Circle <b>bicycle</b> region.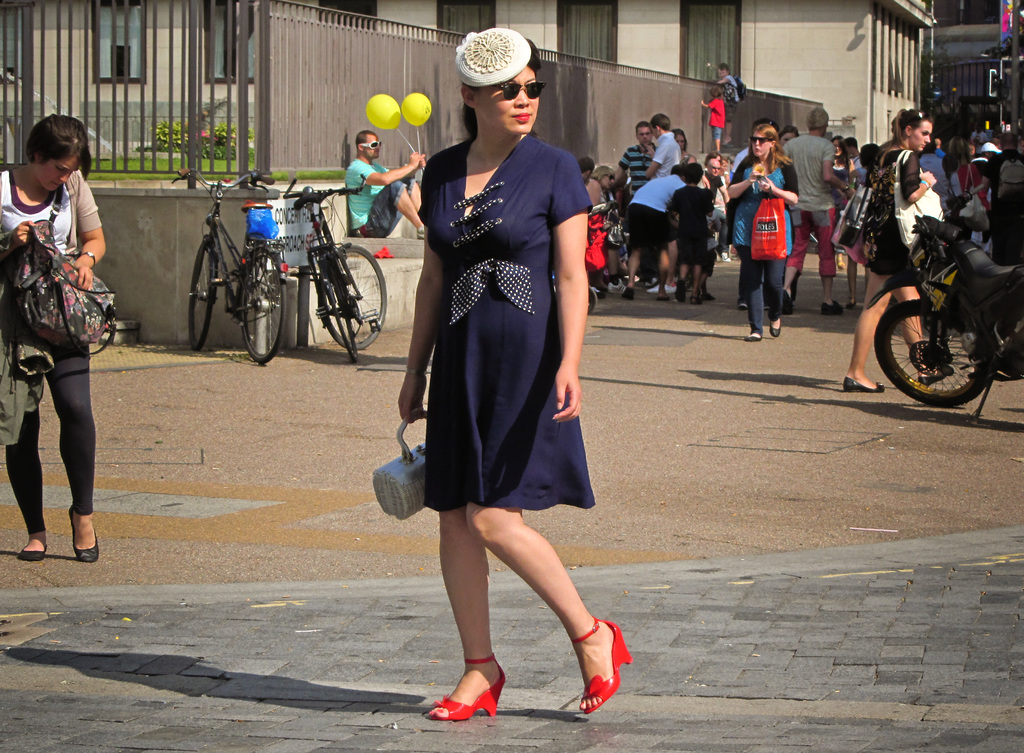
Region: <region>172, 165, 289, 367</region>.
